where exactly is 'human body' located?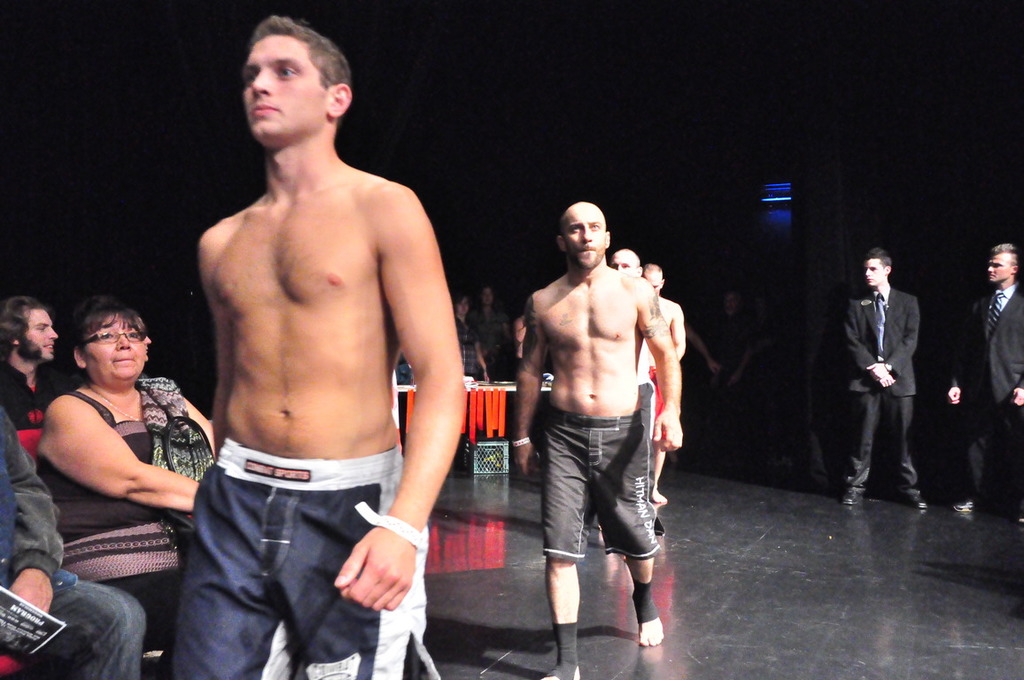
Its bounding box is rect(934, 287, 1023, 513).
